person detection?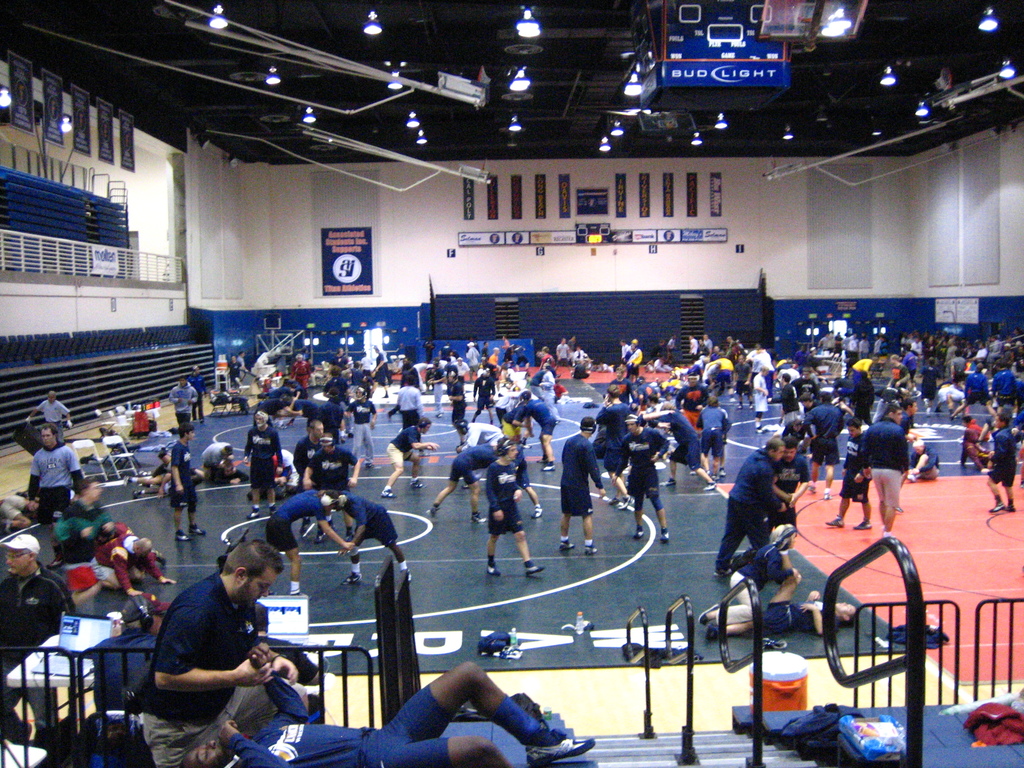
594 383 634 512
